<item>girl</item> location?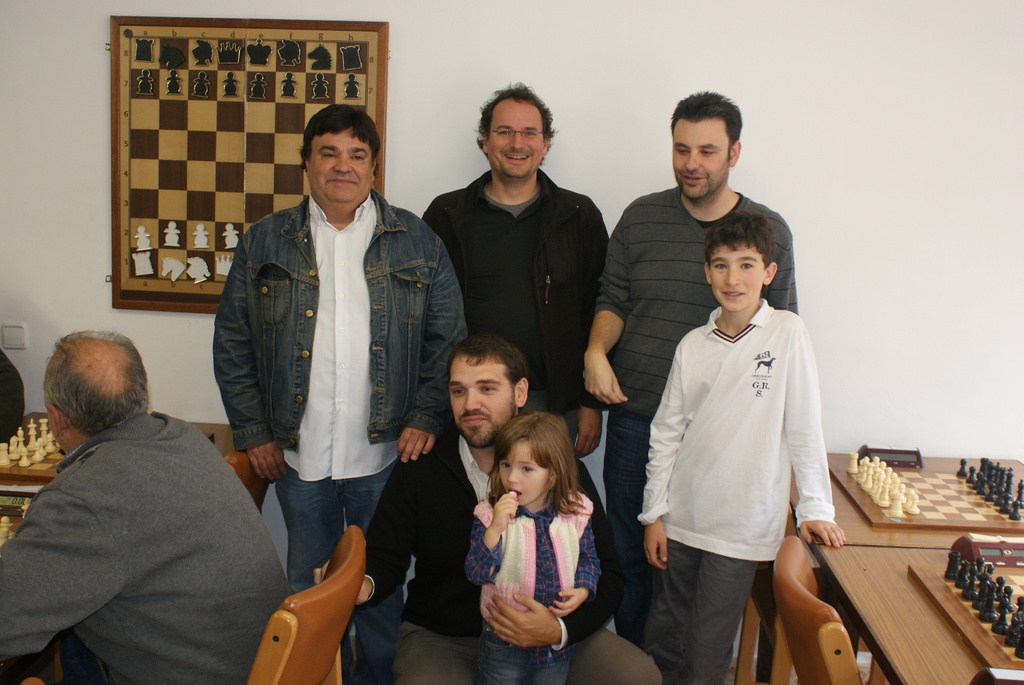
458:407:601:684
